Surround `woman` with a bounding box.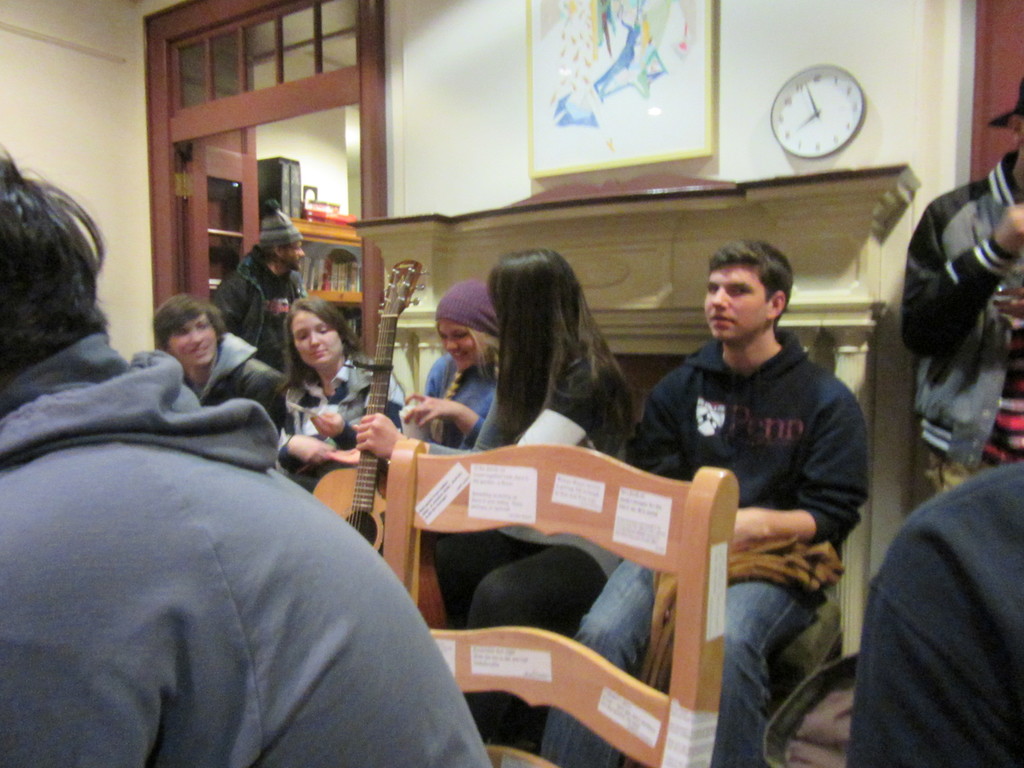
select_region(381, 273, 499, 547).
